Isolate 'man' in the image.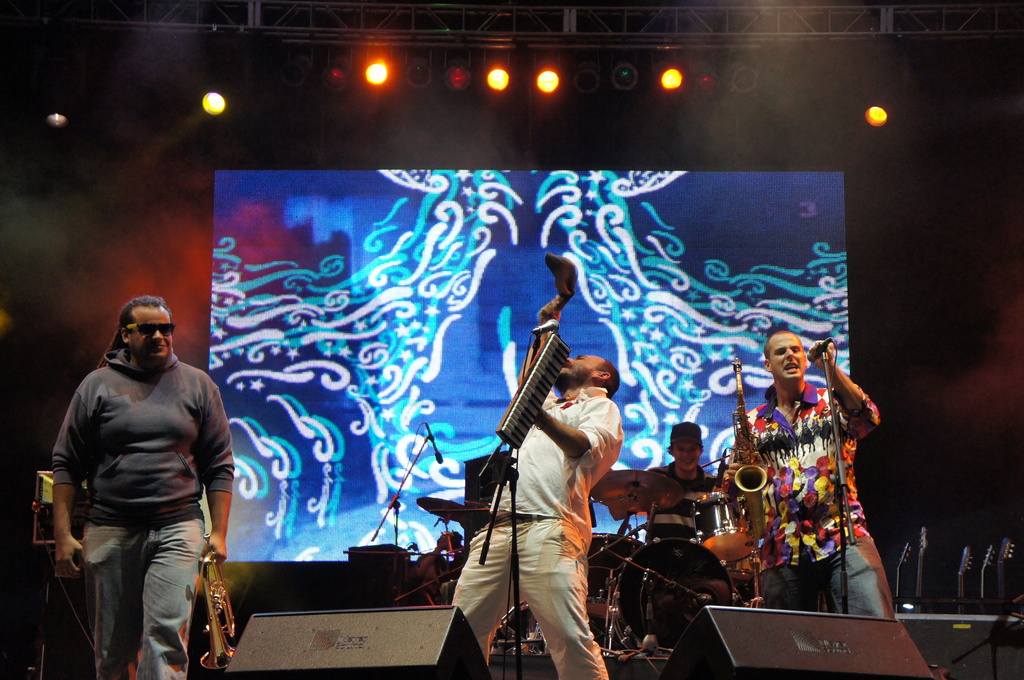
Isolated region: Rect(719, 325, 881, 613).
